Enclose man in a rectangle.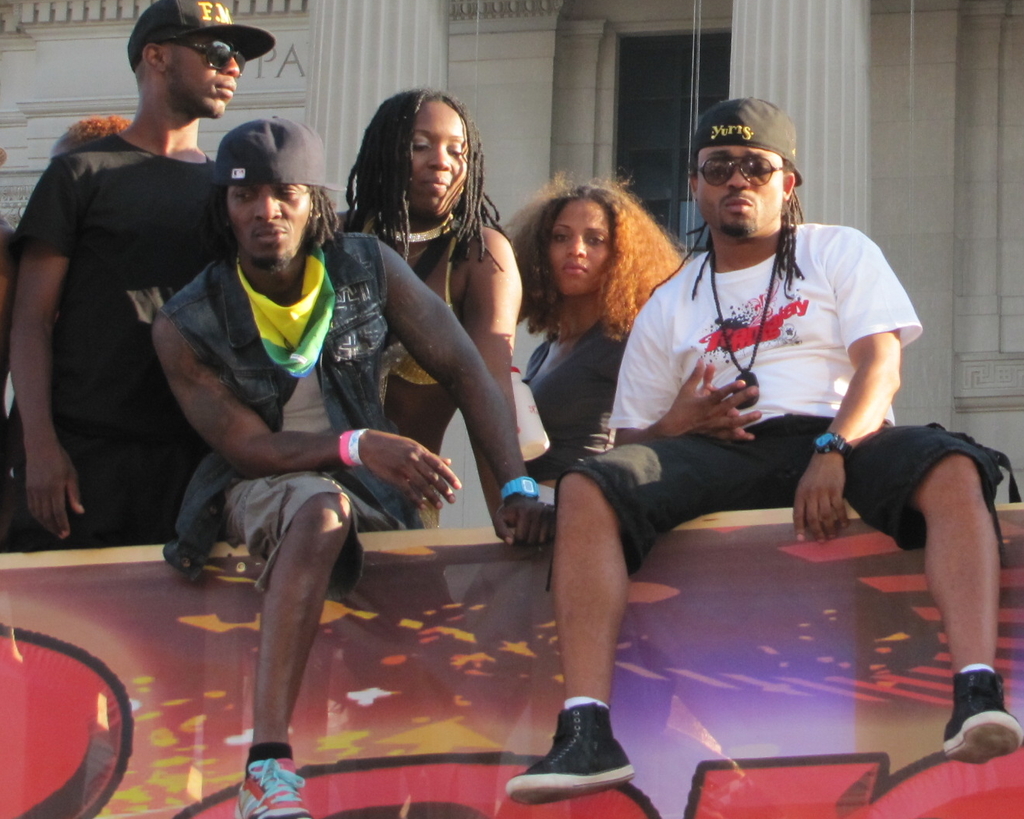
[left=4, top=0, right=290, bottom=559].
